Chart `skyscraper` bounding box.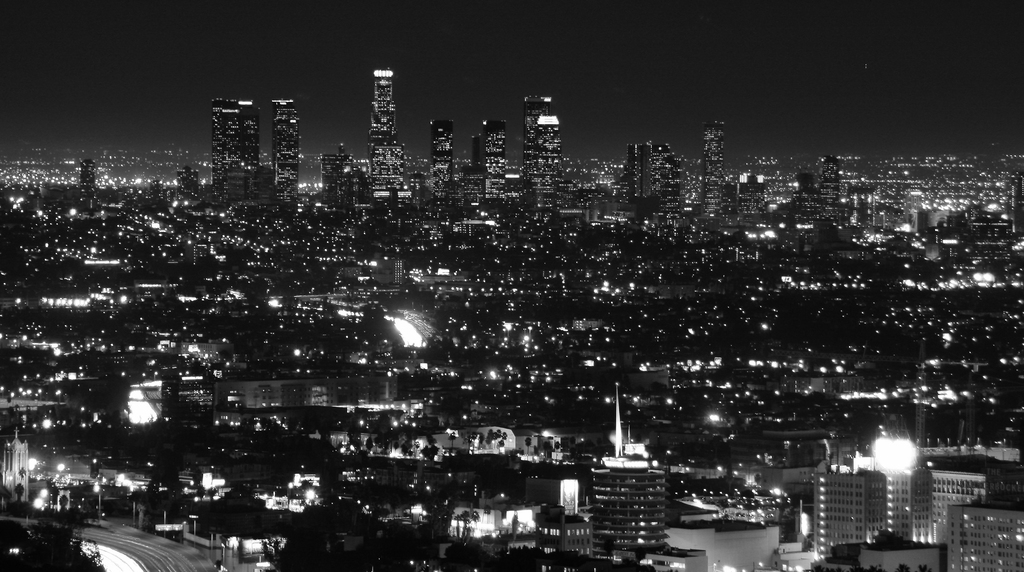
Charted: BBox(66, 161, 99, 186).
